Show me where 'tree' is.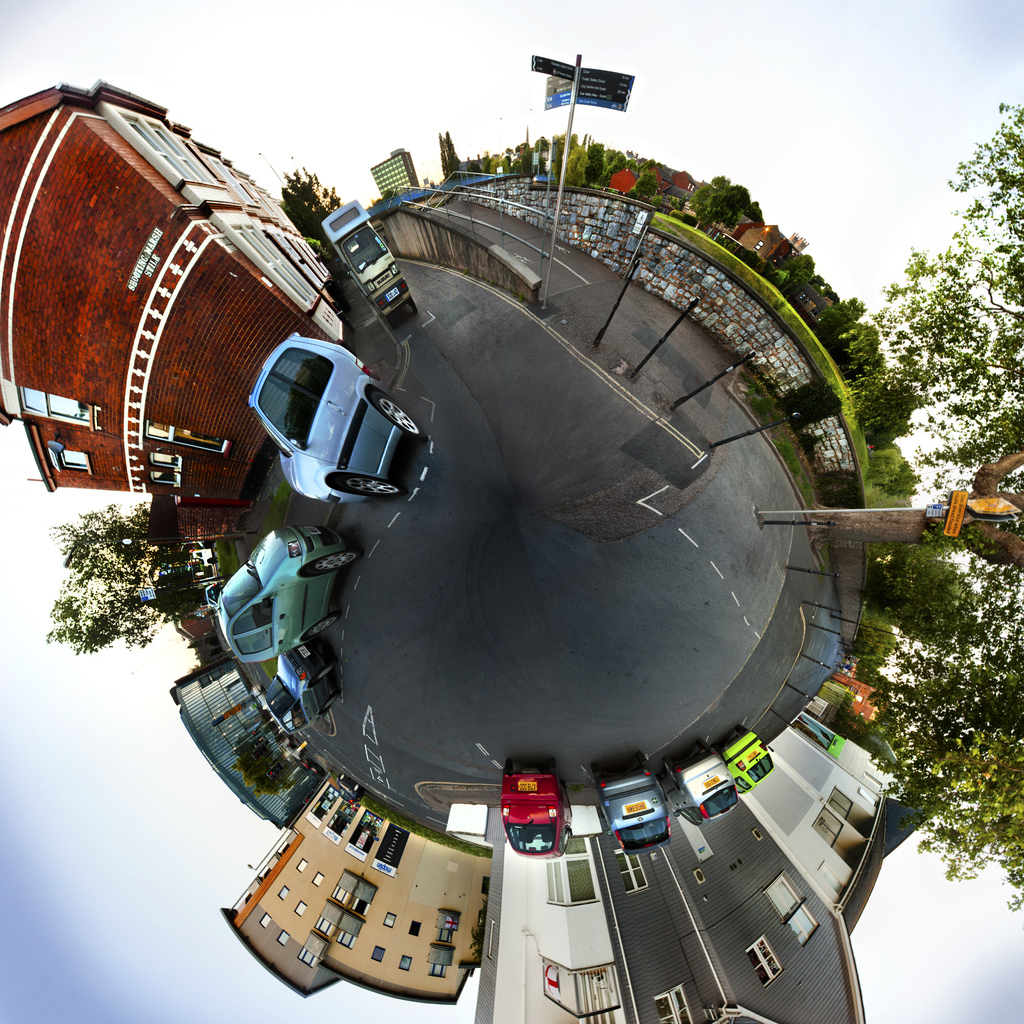
'tree' is at x1=817 y1=302 x2=884 y2=370.
